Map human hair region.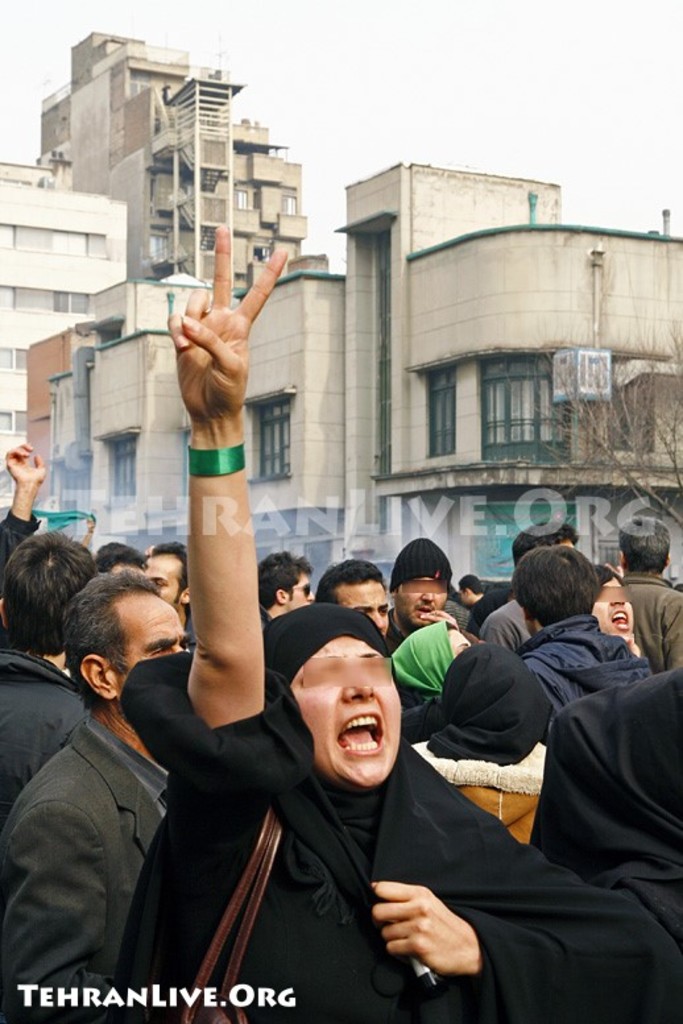
Mapped to [x1=613, y1=509, x2=674, y2=583].
